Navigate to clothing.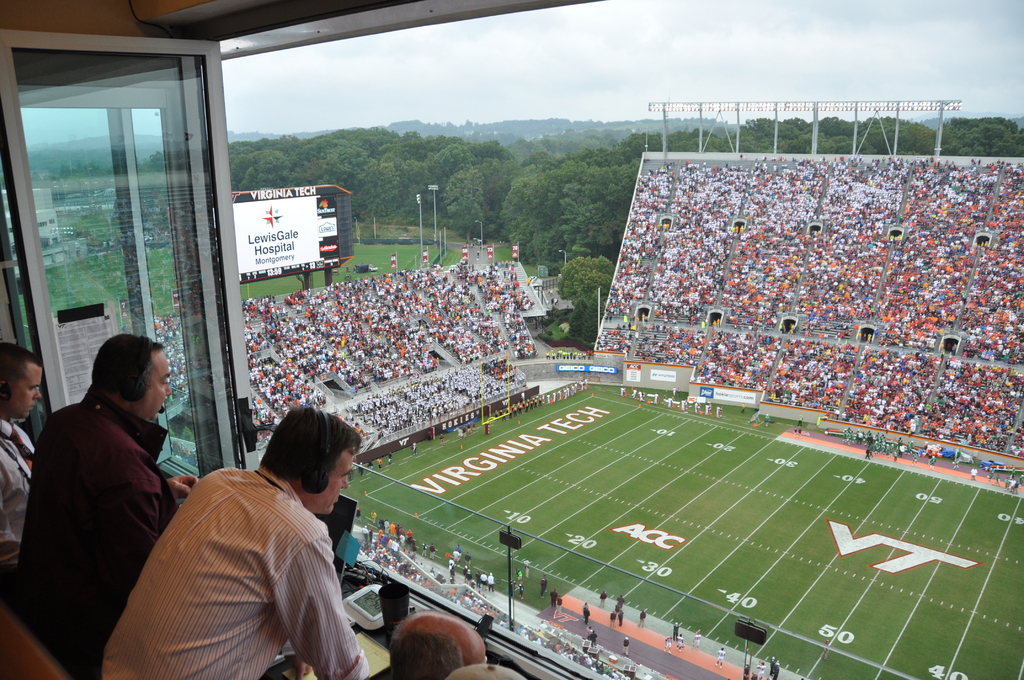
Navigation target: 609,613,616,621.
